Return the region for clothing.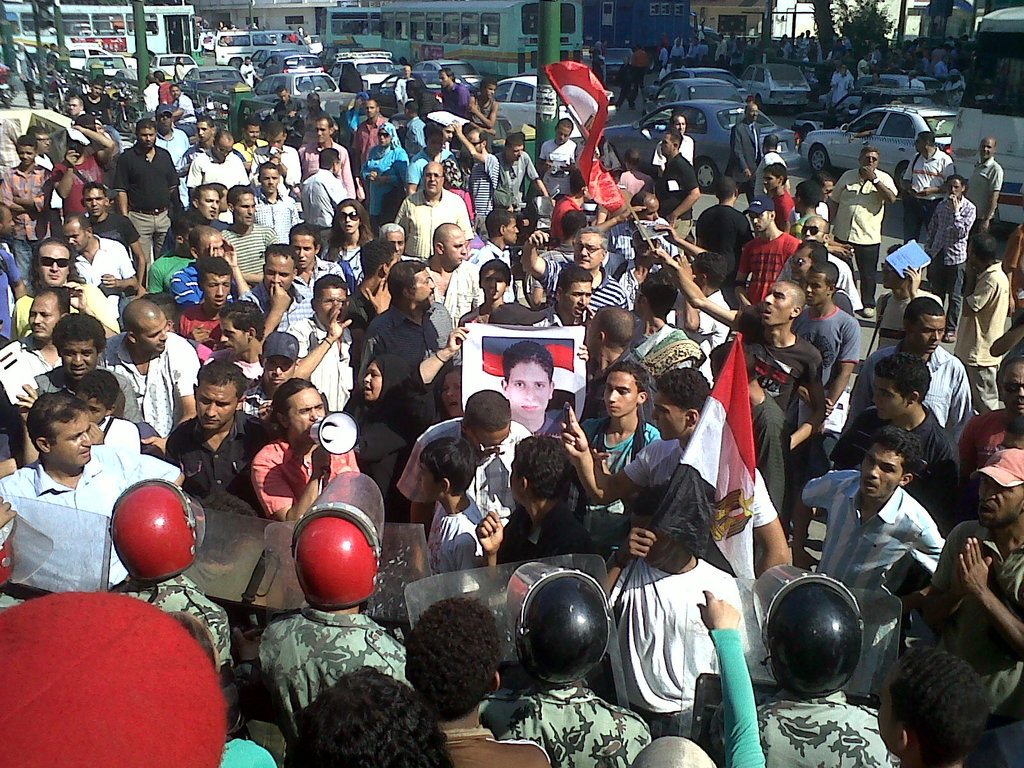
x1=91, y1=210, x2=139, y2=252.
